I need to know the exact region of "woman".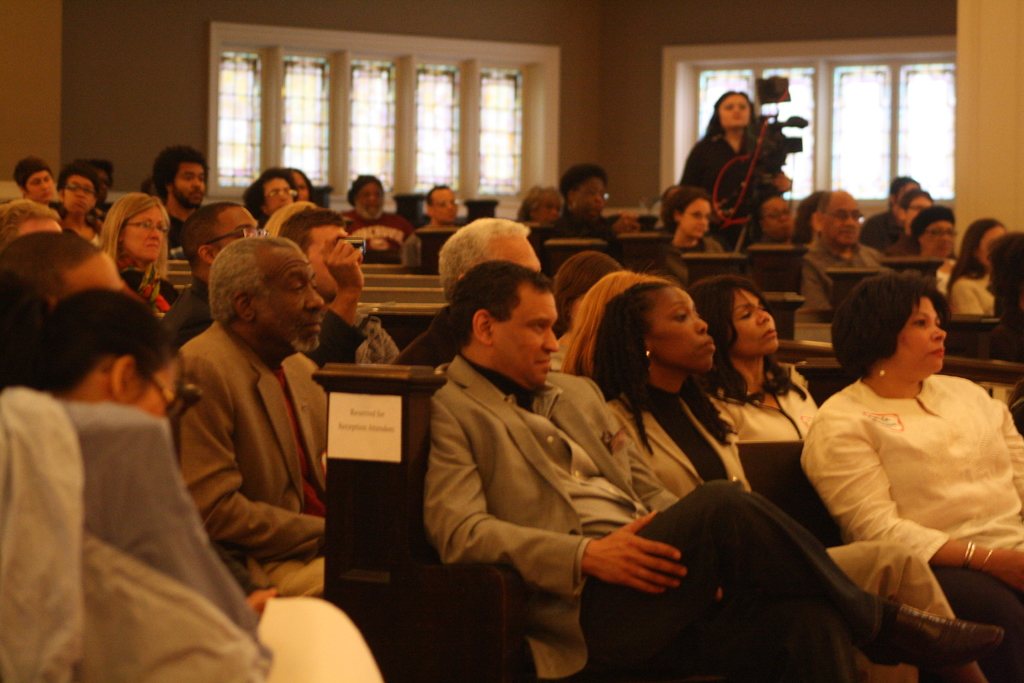
Region: 676, 89, 765, 251.
